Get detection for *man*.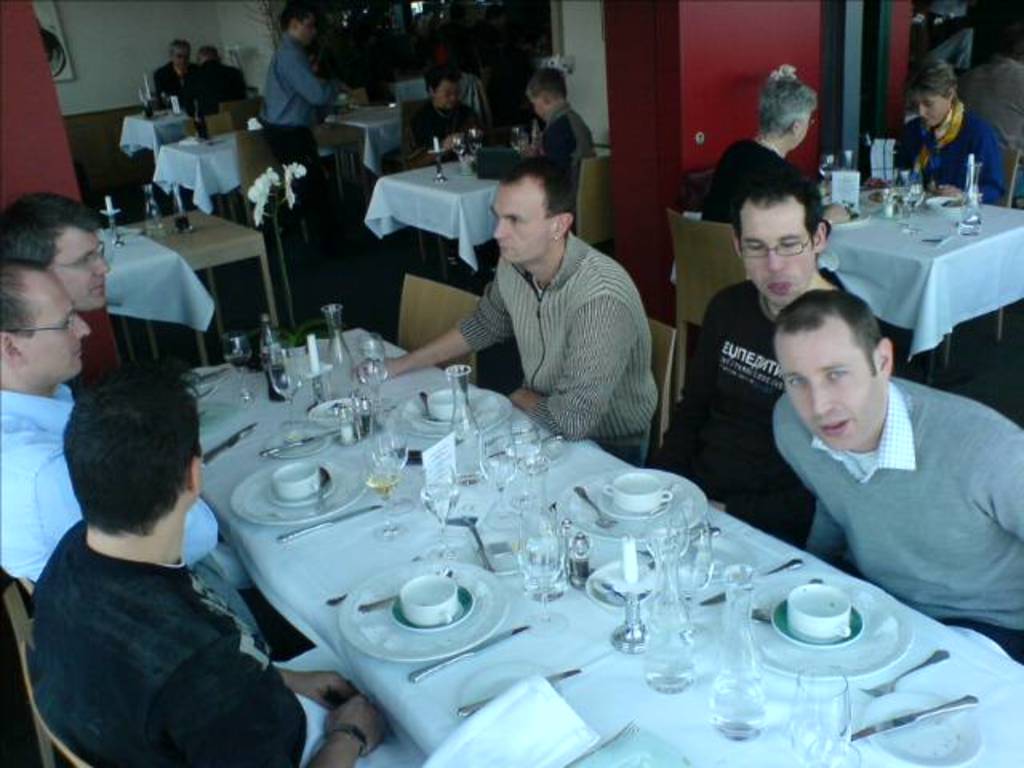
Detection: bbox(960, 40, 1022, 200).
